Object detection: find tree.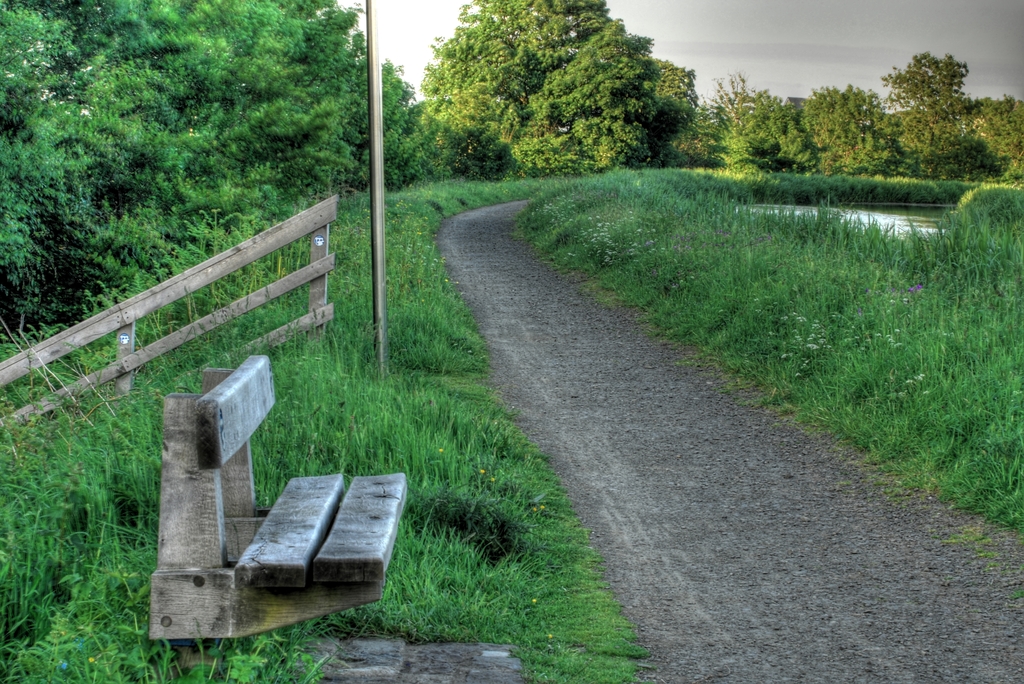
[393,0,720,170].
